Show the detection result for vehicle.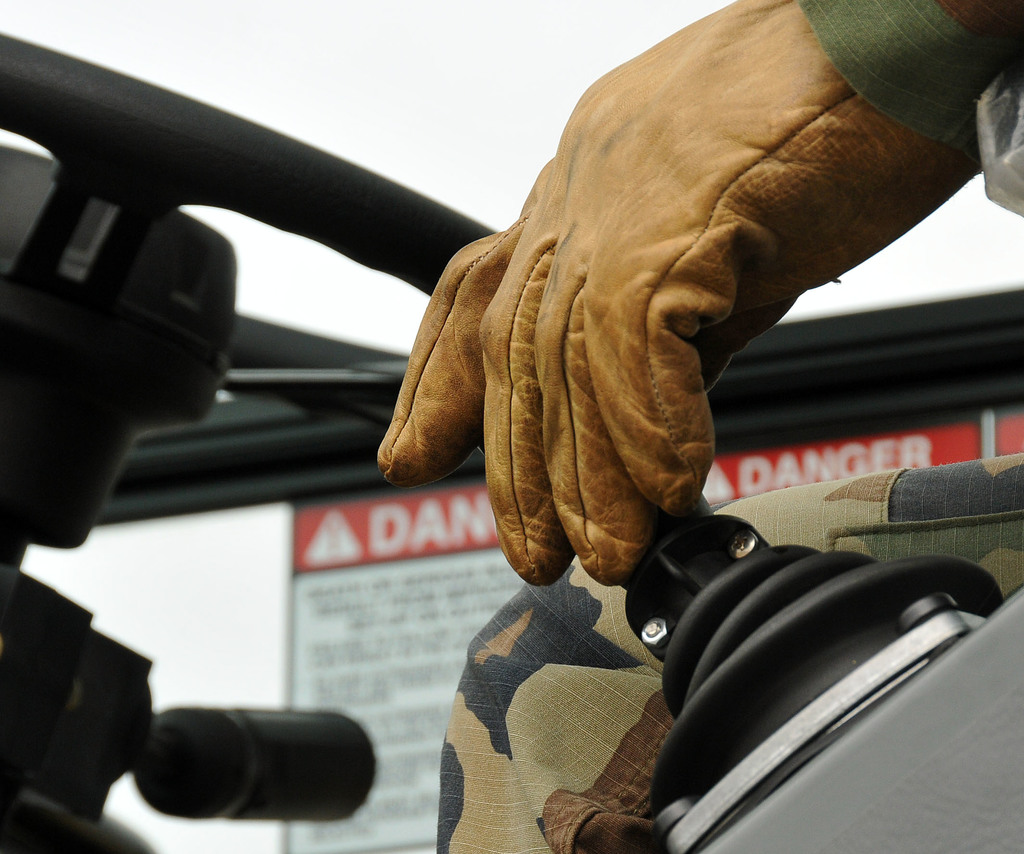
{"x1": 0, "y1": 27, "x2": 1023, "y2": 853}.
